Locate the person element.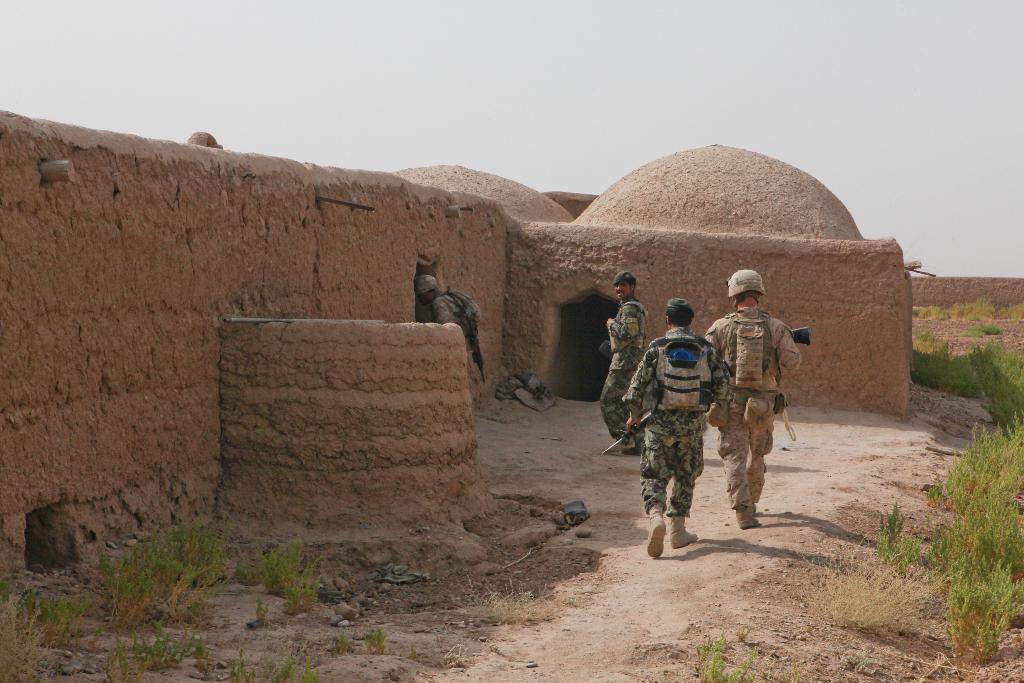
Element bbox: box=[413, 272, 479, 349].
